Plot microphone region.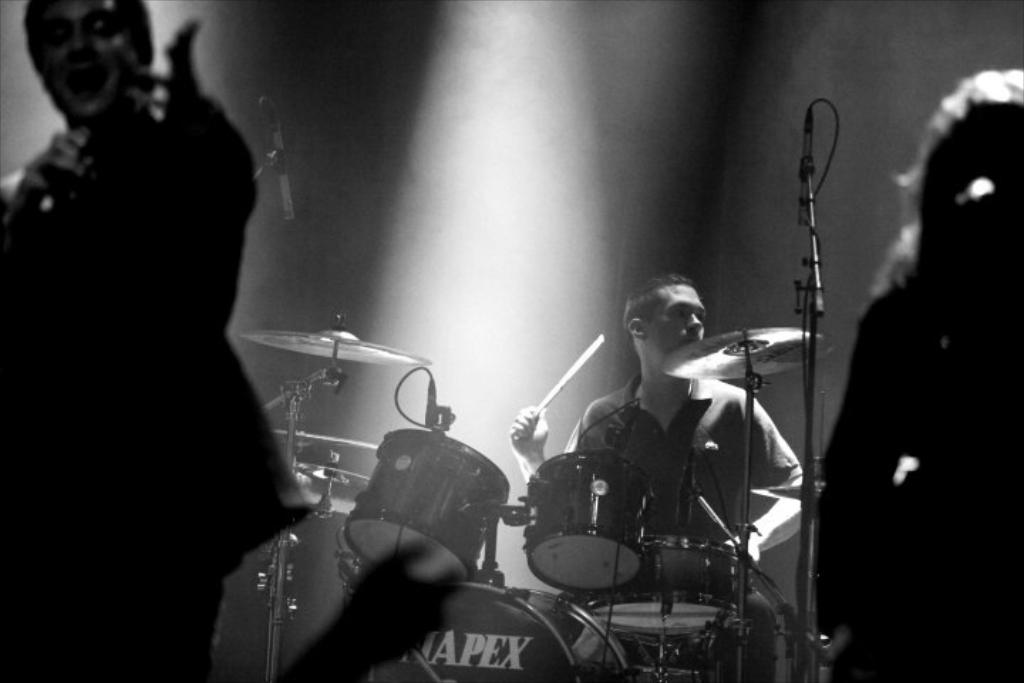
Plotted at [x1=792, y1=95, x2=823, y2=233].
